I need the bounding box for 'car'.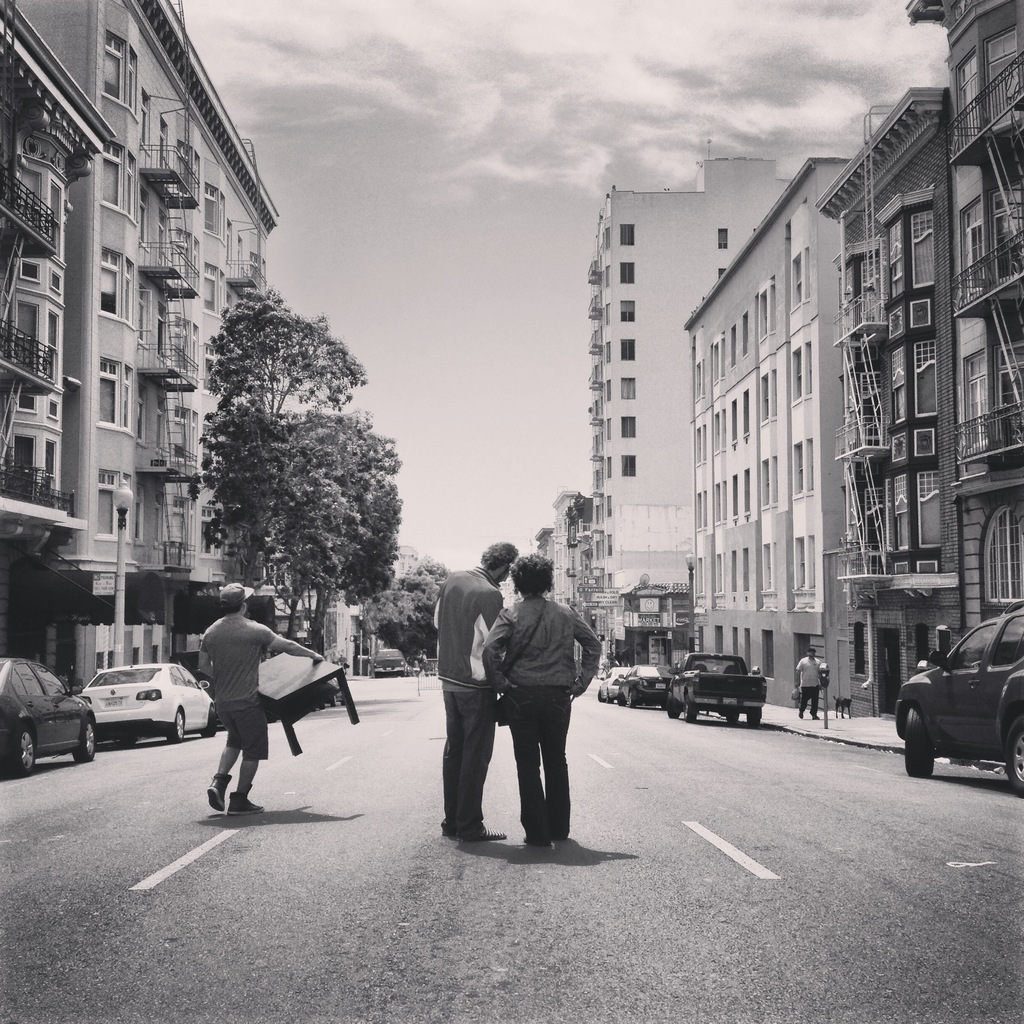
Here it is: {"x1": 82, "y1": 666, "x2": 217, "y2": 741}.
